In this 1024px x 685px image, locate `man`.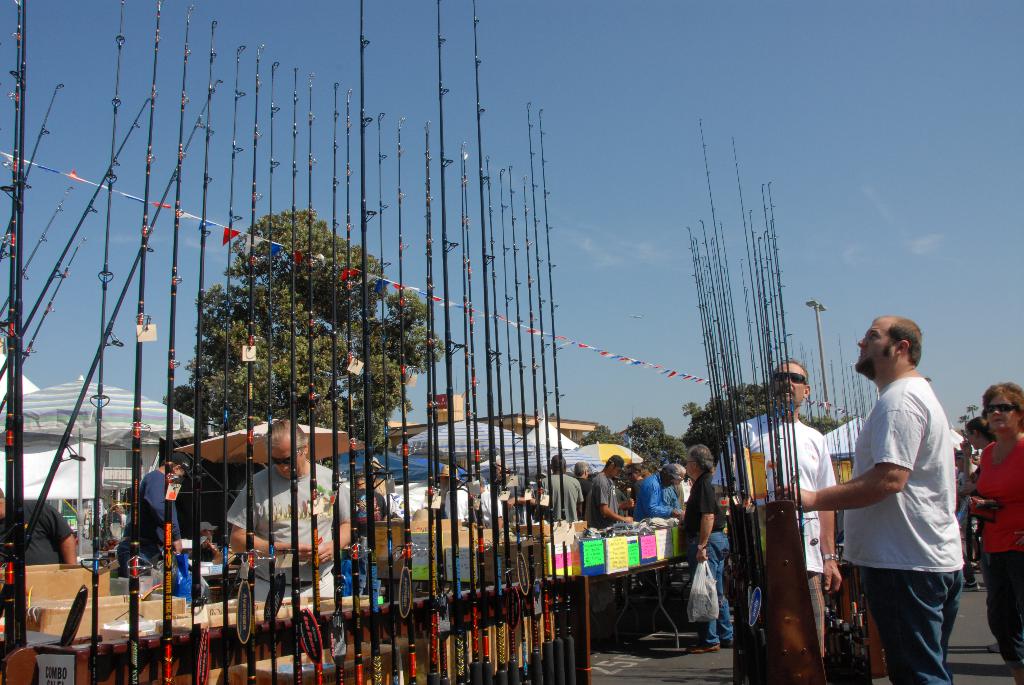
Bounding box: (675, 439, 737, 650).
